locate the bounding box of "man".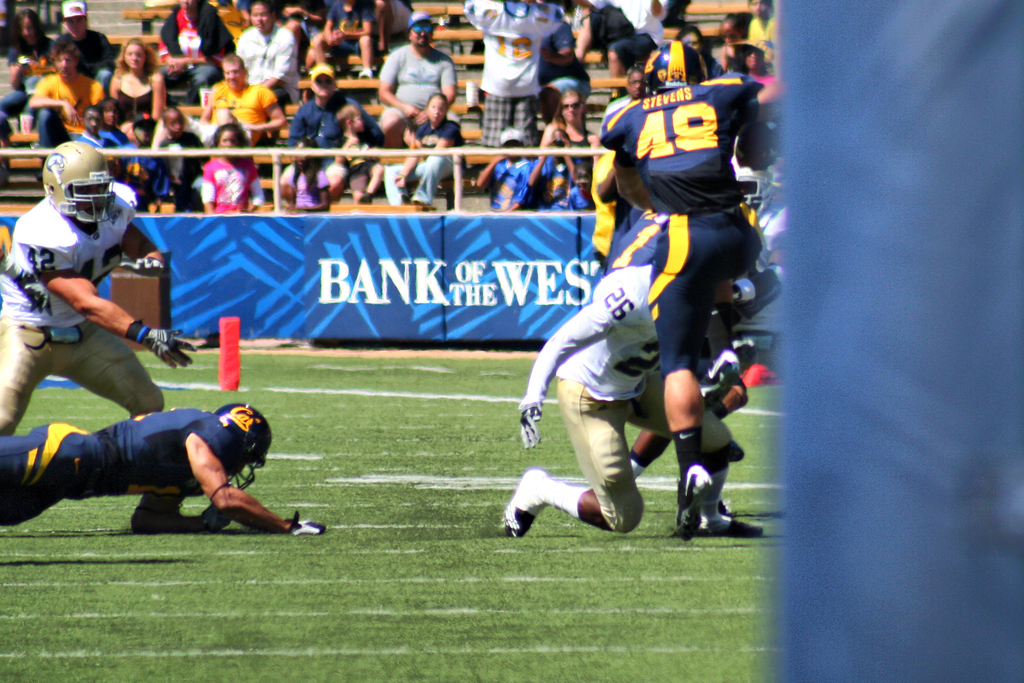
Bounding box: [x1=0, y1=389, x2=320, y2=544].
